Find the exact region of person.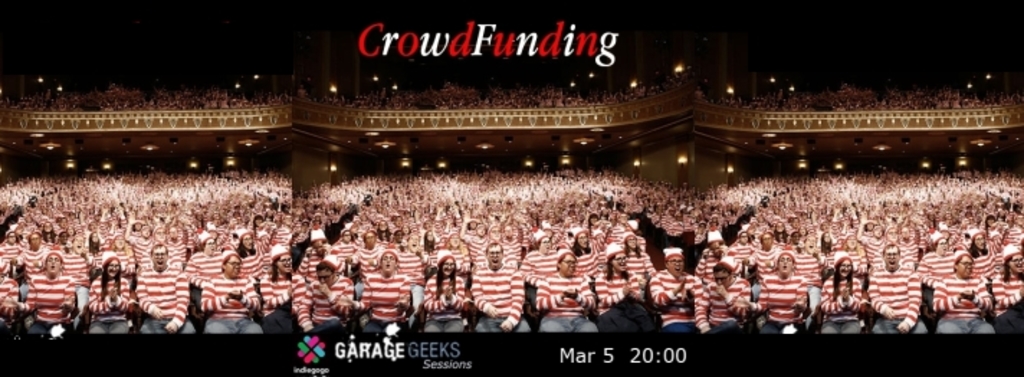
Exact region: [left=991, top=252, right=1023, bottom=314].
